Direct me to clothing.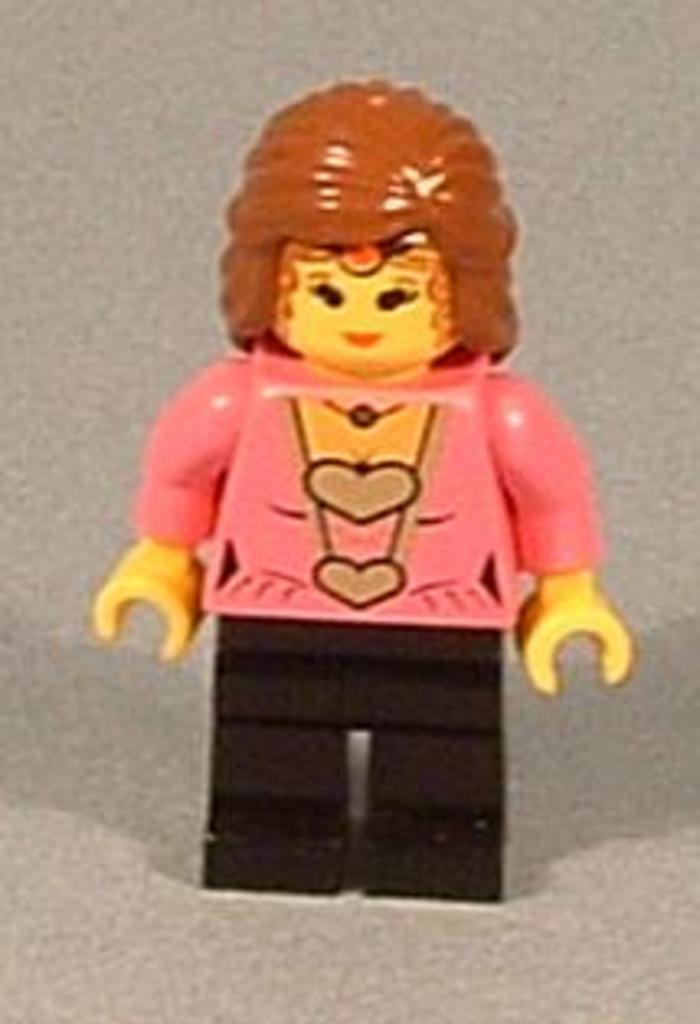
Direction: bbox(180, 340, 546, 644).
